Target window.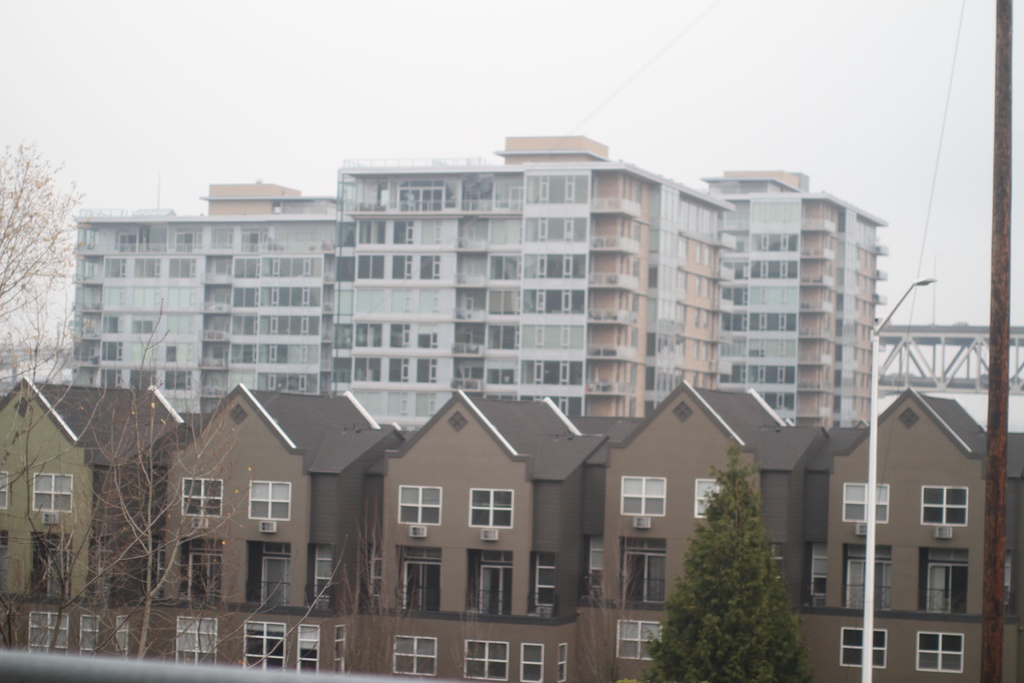
Target region: 262, 286, 292, 309.
